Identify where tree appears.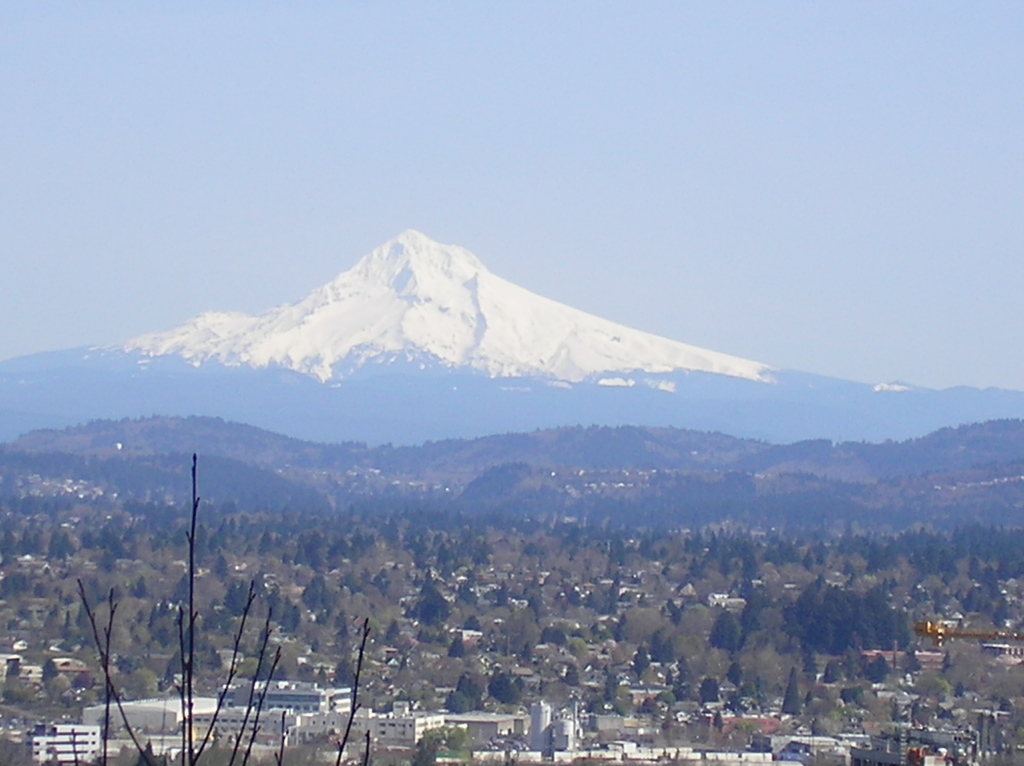
Appears at locate(605, 657, 627, 709).
